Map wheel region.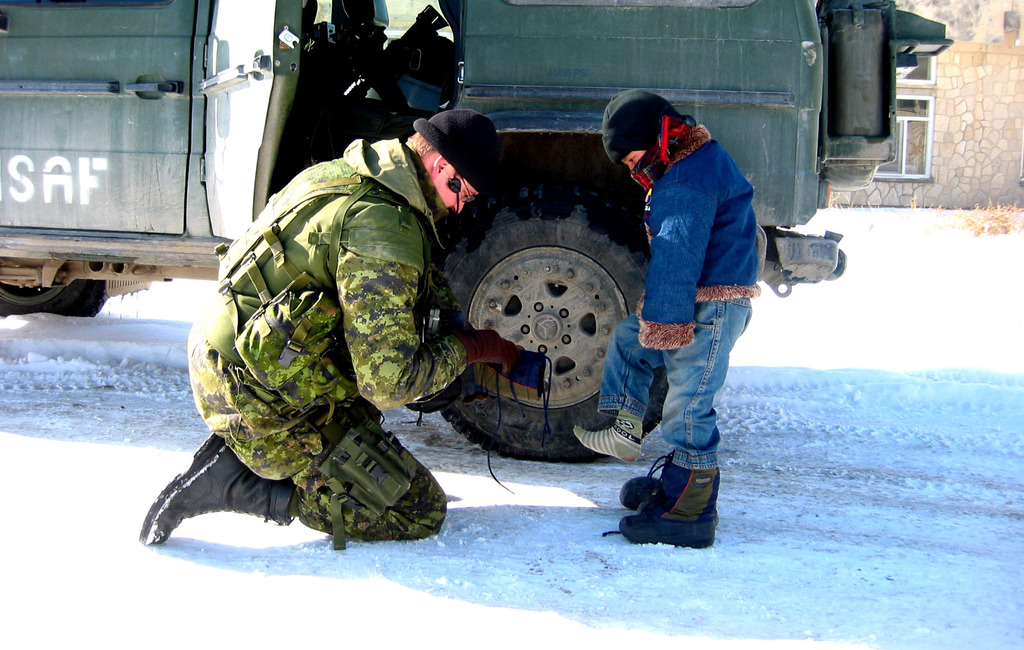
Mapped to BBox(425, 180, 674, 465).
